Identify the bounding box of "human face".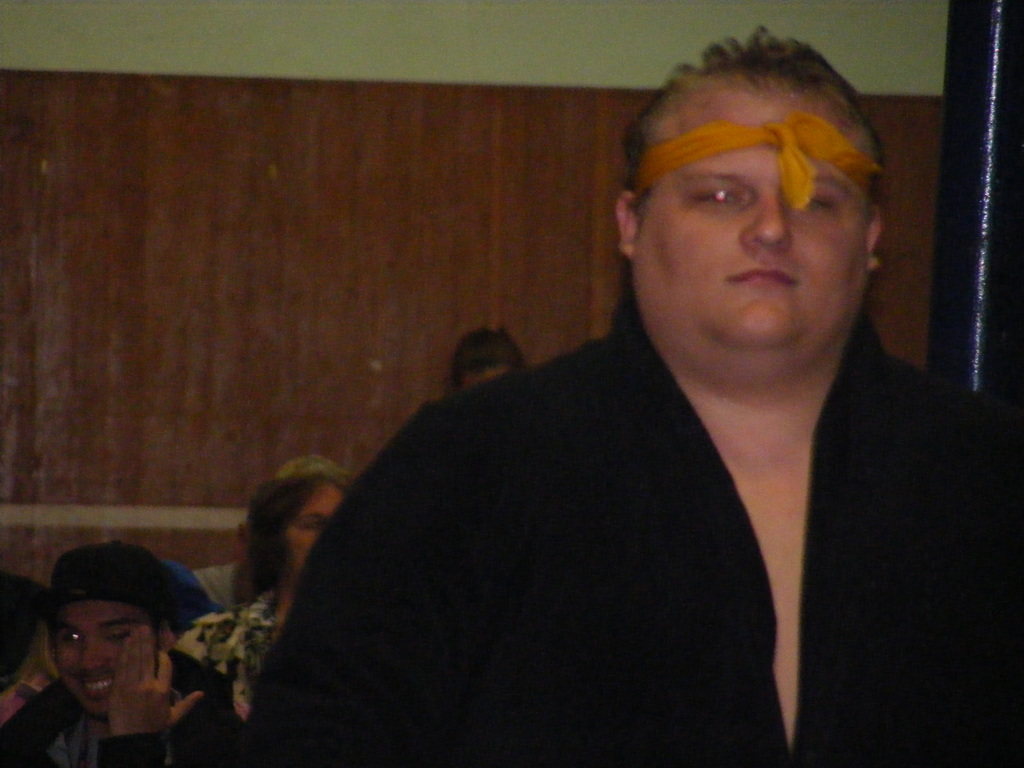
region(54, 600, 157, 715).
